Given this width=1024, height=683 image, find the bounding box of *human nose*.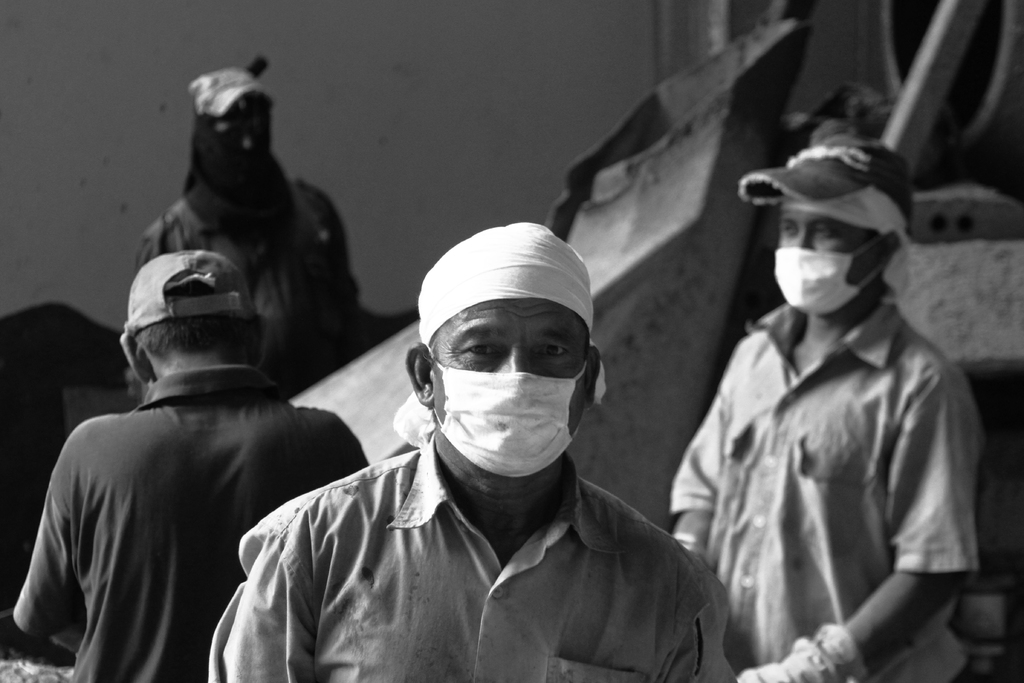
237, 130, 255, 156.
